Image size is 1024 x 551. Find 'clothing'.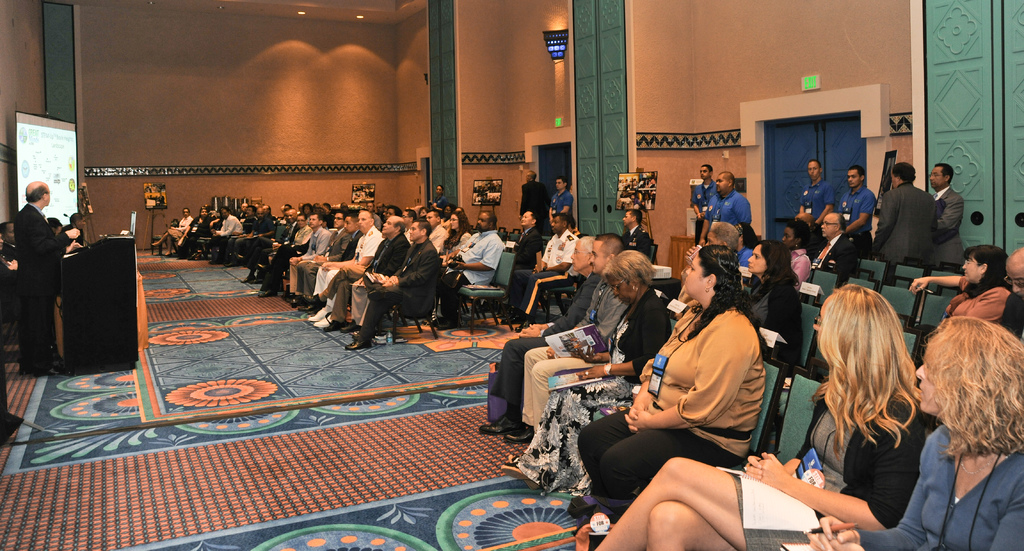
(x1=13, y1=196, x2=68, y2=370).
